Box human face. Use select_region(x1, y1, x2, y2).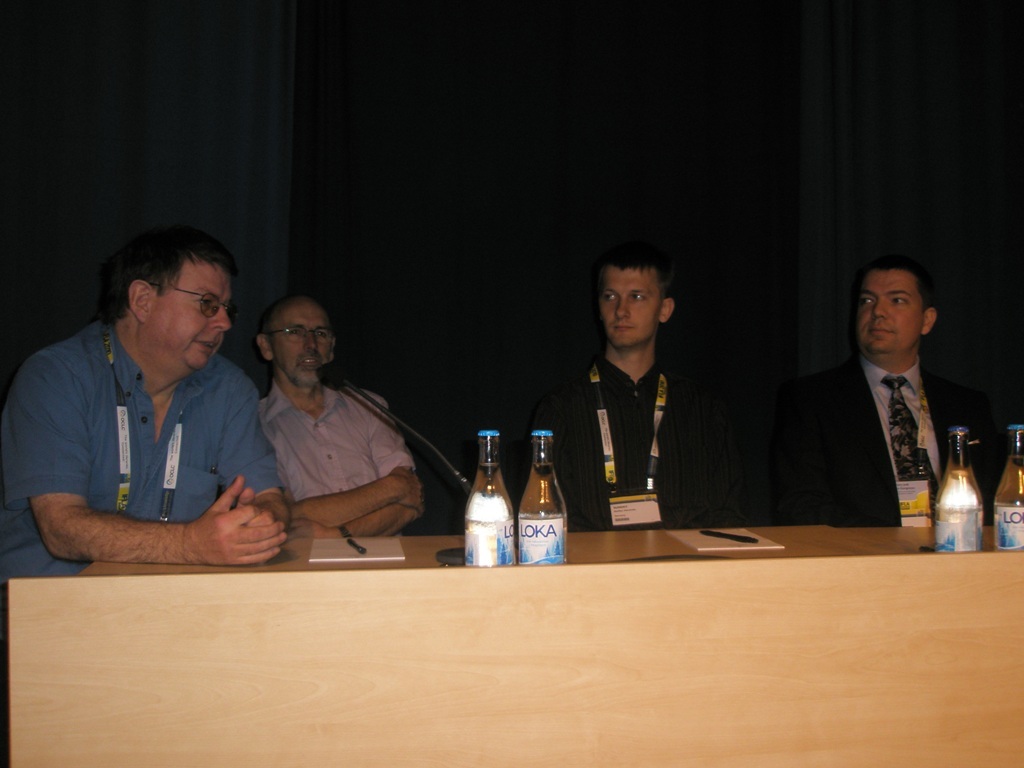
select_region(858, 272, 926, 352).
